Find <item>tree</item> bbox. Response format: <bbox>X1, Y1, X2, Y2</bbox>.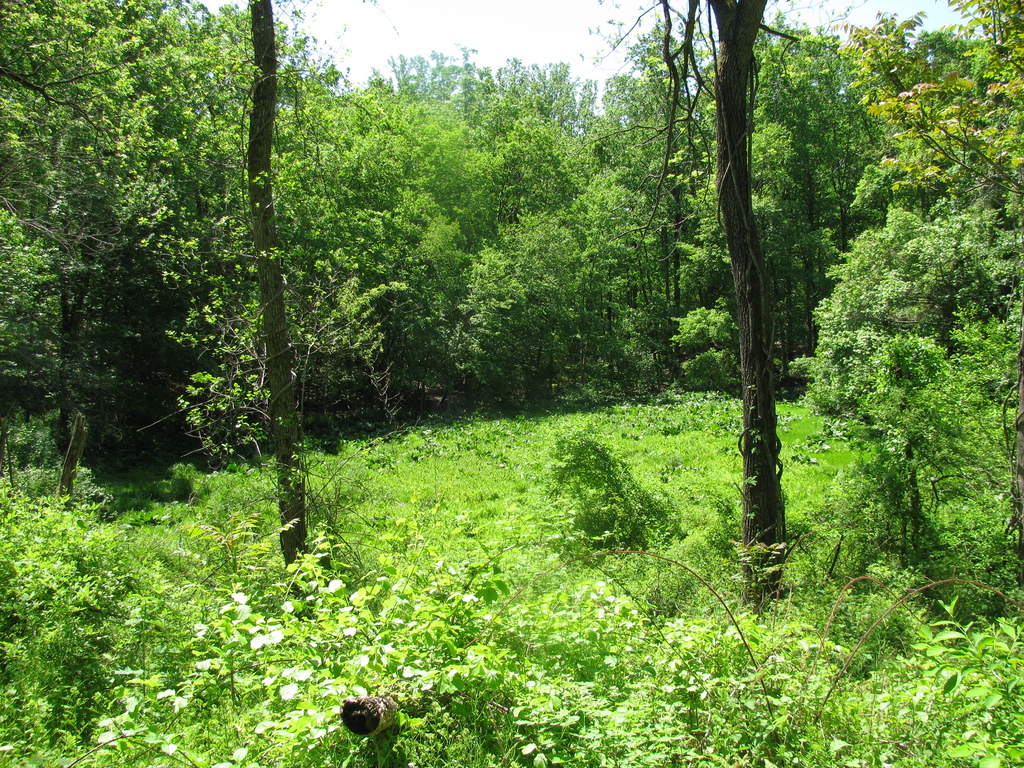
<bbox>771, 4, 991, 324</bbox>.
